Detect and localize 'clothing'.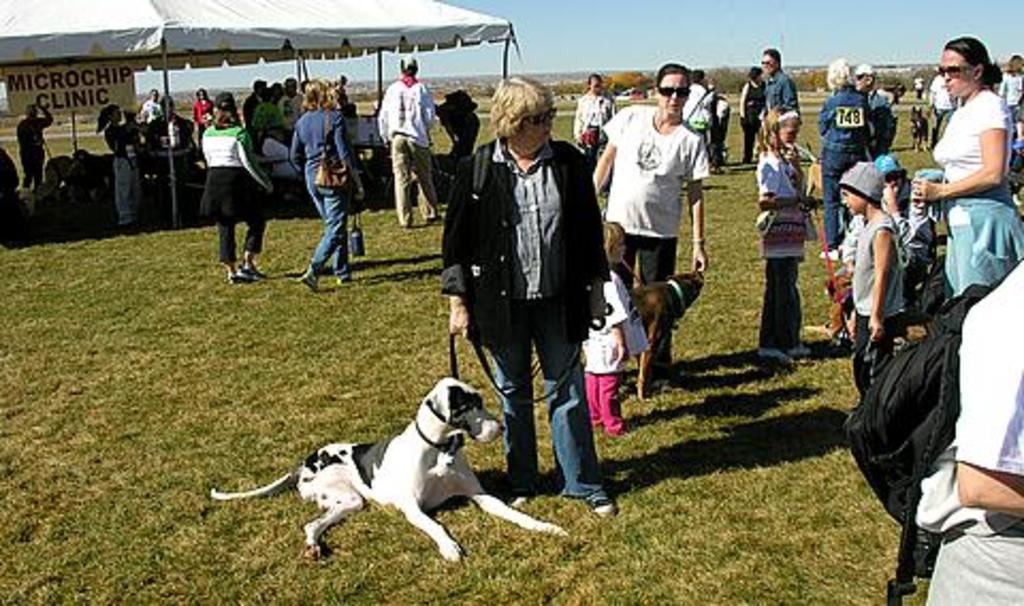
Localized at {"left": 137, "top": 98, "right": 162, "bottom": 124}.
